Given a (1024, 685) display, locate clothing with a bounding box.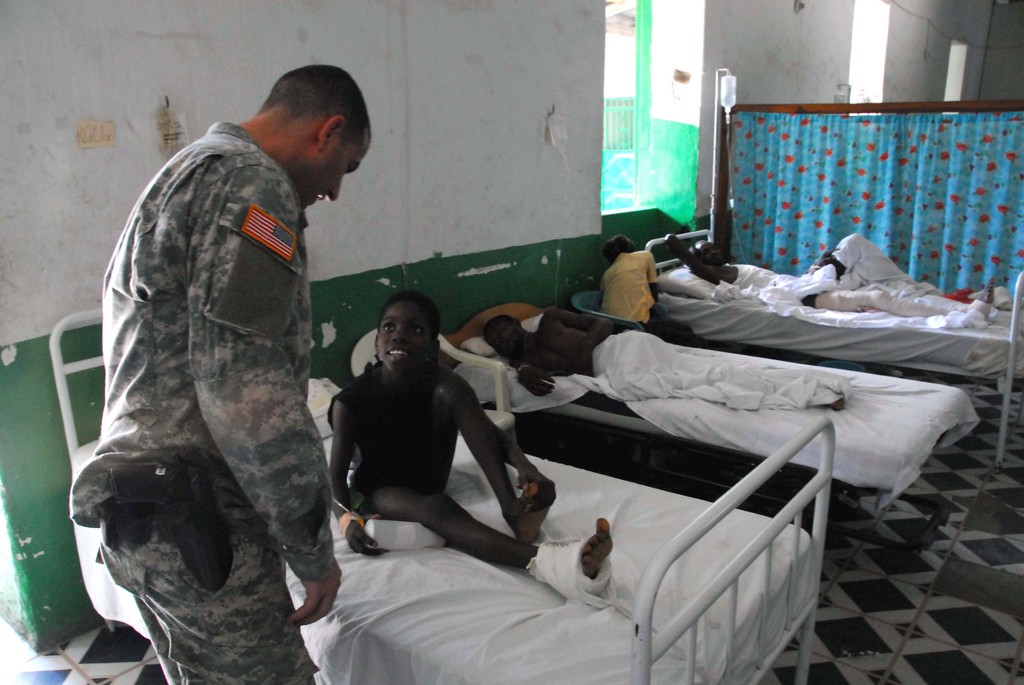
Located: select_region(326, 367, 436, 501).
